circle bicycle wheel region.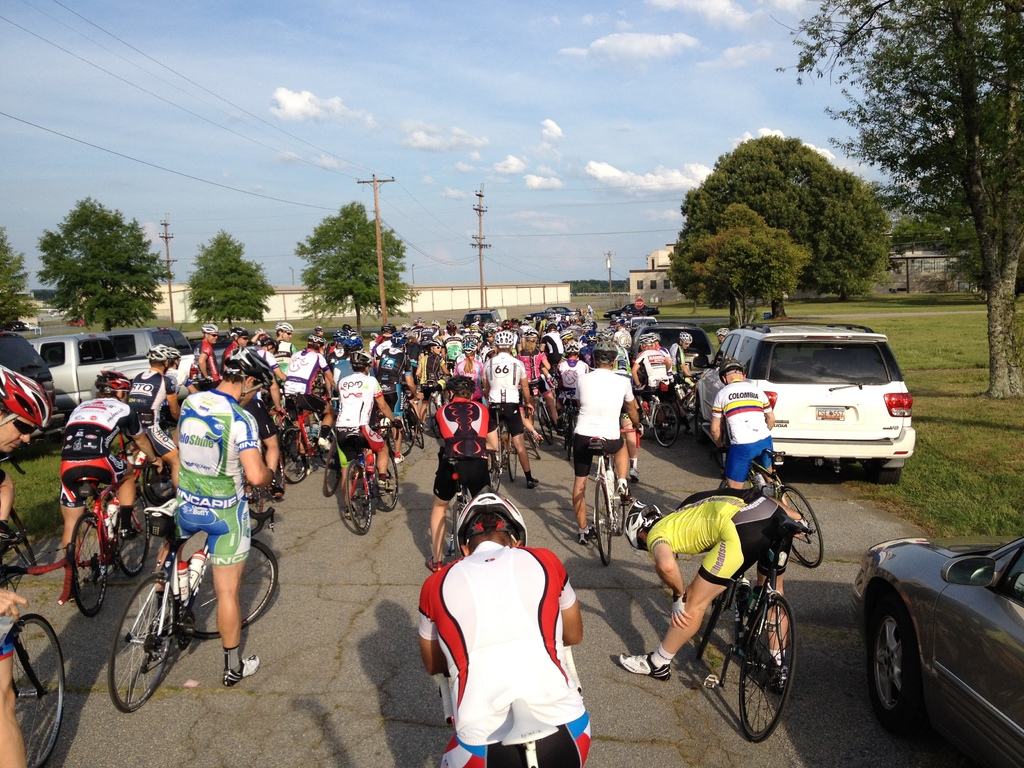
Region: [725,590,801,745].
